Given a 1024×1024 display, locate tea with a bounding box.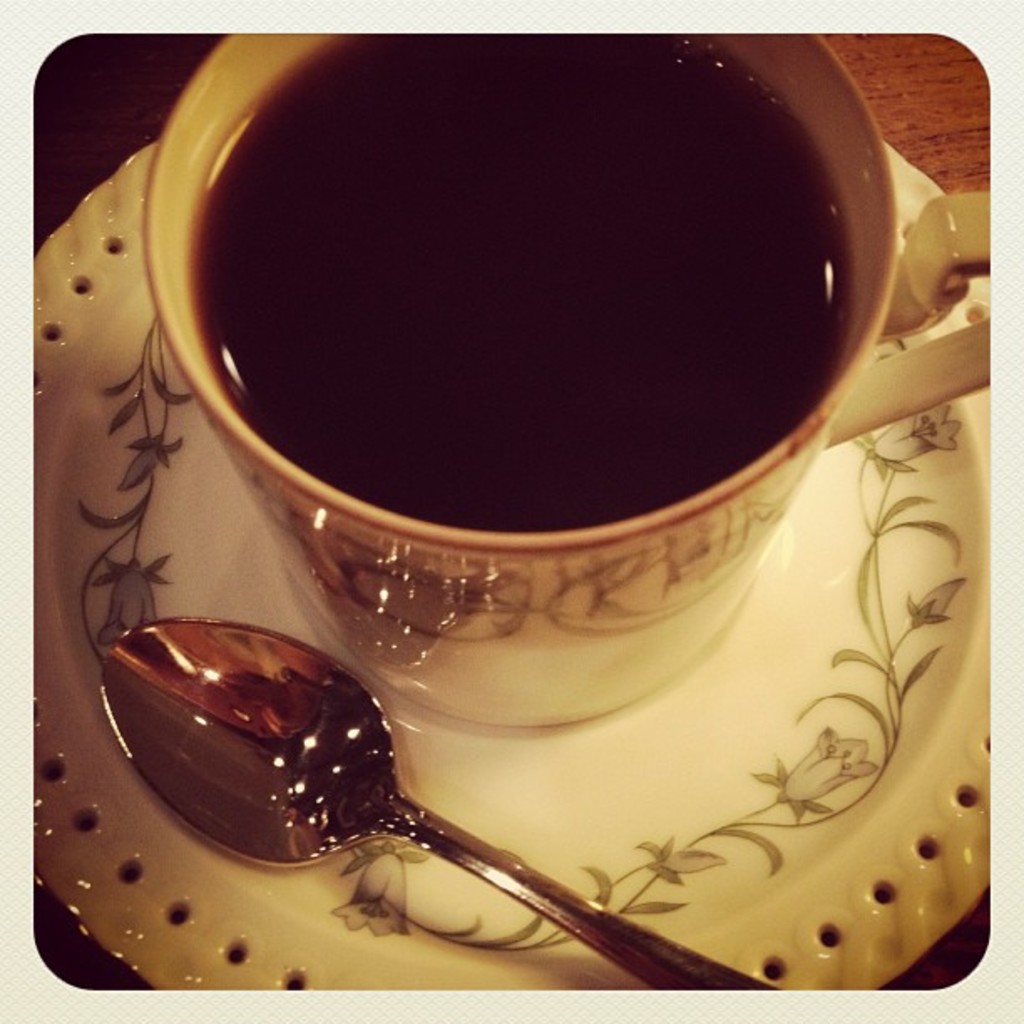
Located: Rect(187, 17, 845, 527).
